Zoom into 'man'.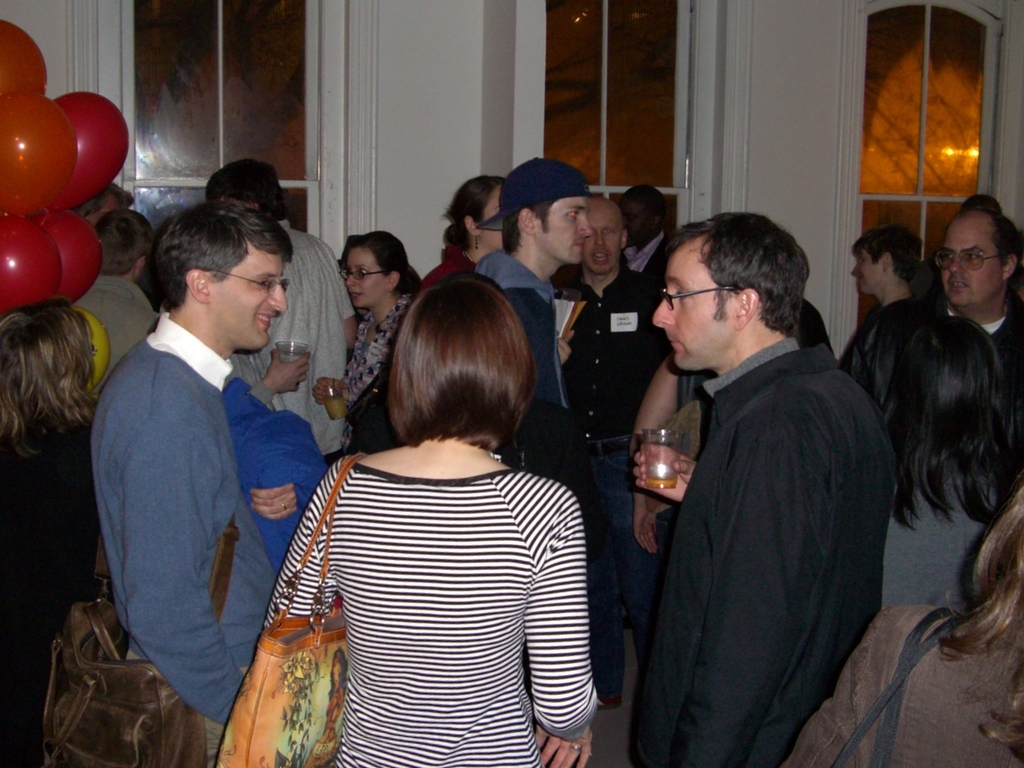
Zoom target: bbox(209, 159, 362, 463).
